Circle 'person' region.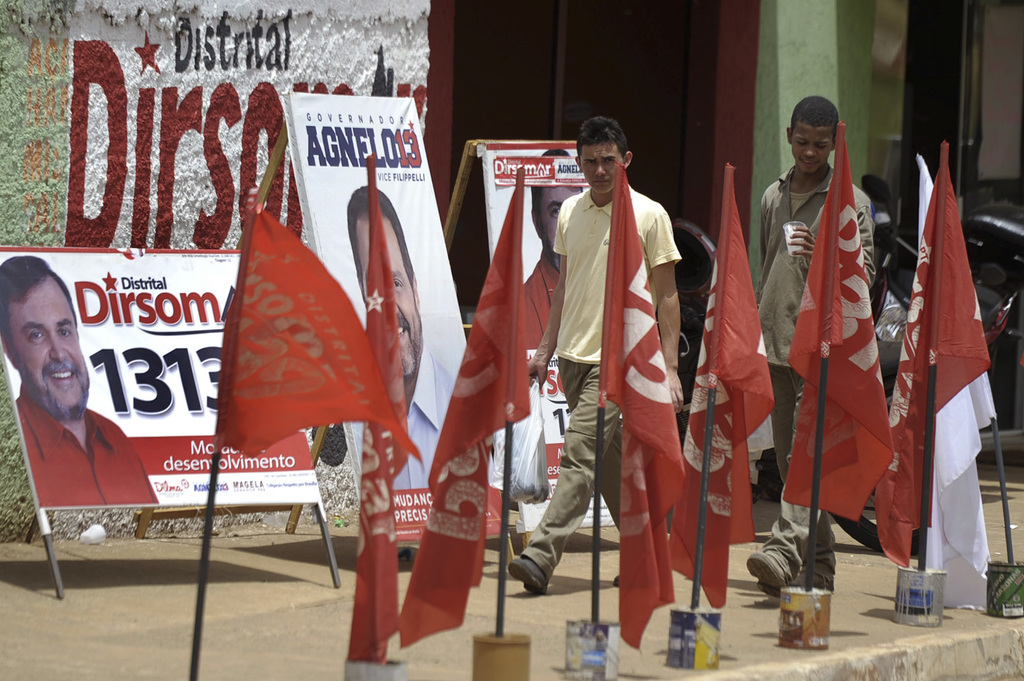
Region: BBox(341, 185, 467, 487).
